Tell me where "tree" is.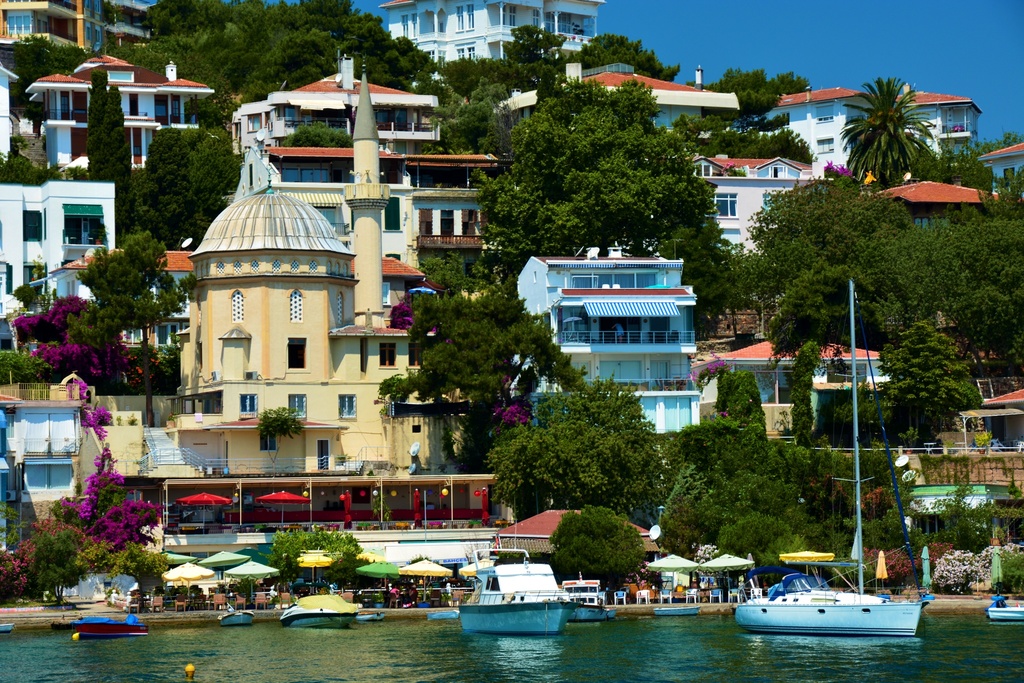
"tree" is at rect(870, 320, 988, 449).
